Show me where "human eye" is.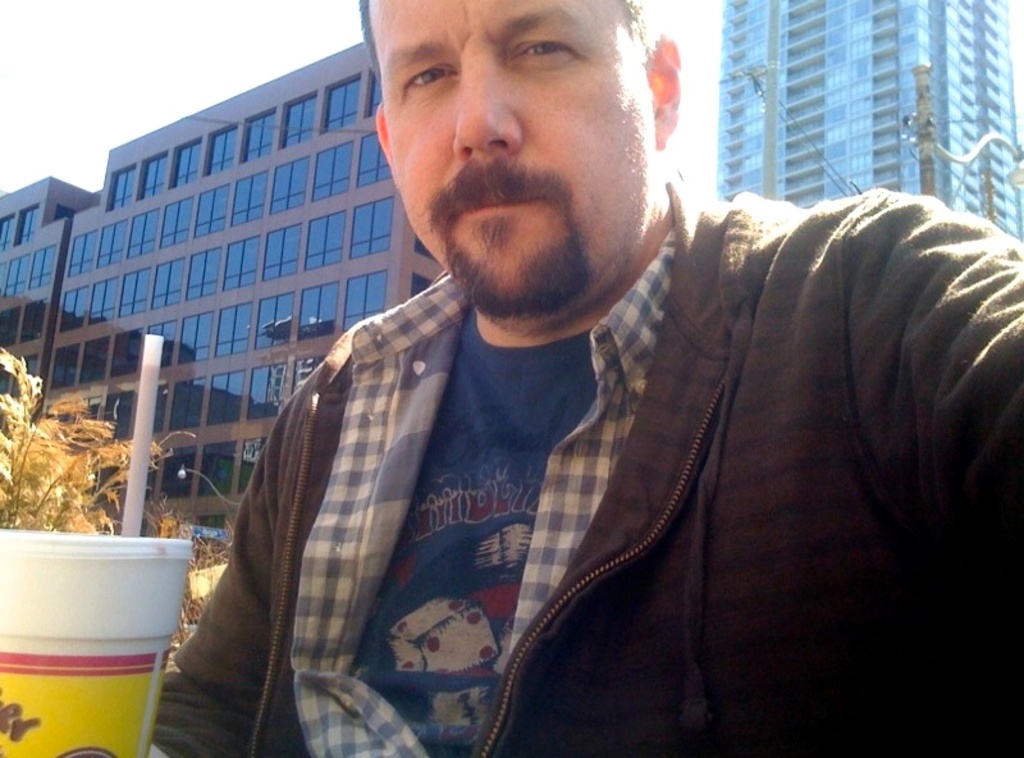
"human eye" is at region(403, 54, 452, 99).
